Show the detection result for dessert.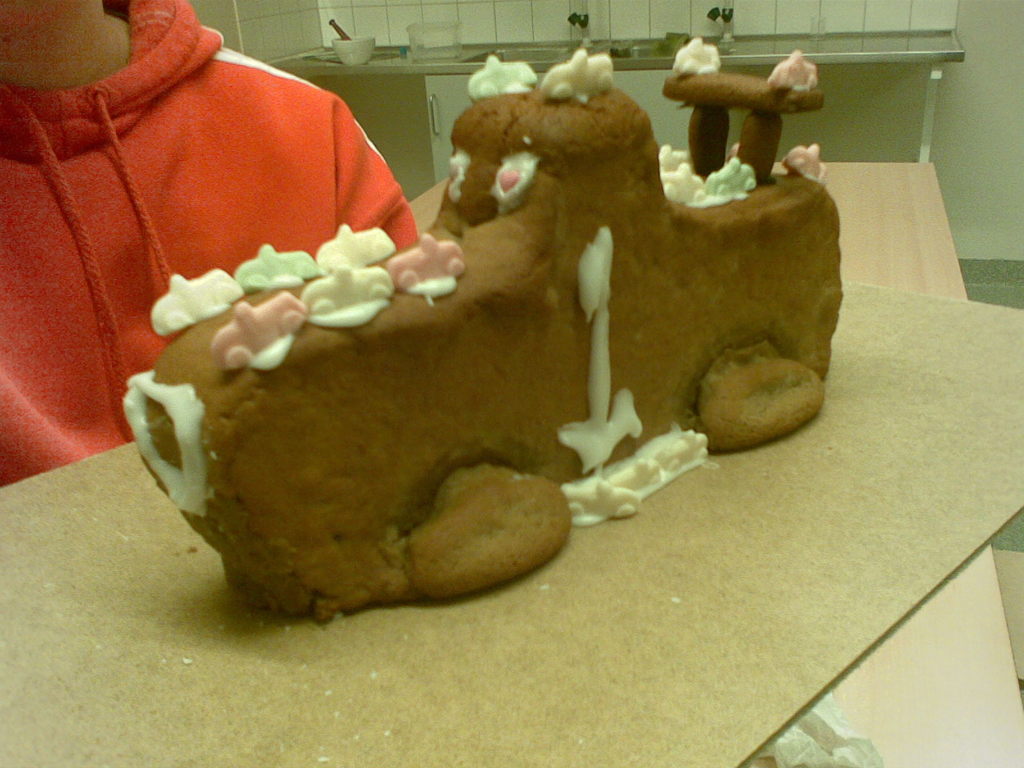
detection(111, 35, 822, 623).
